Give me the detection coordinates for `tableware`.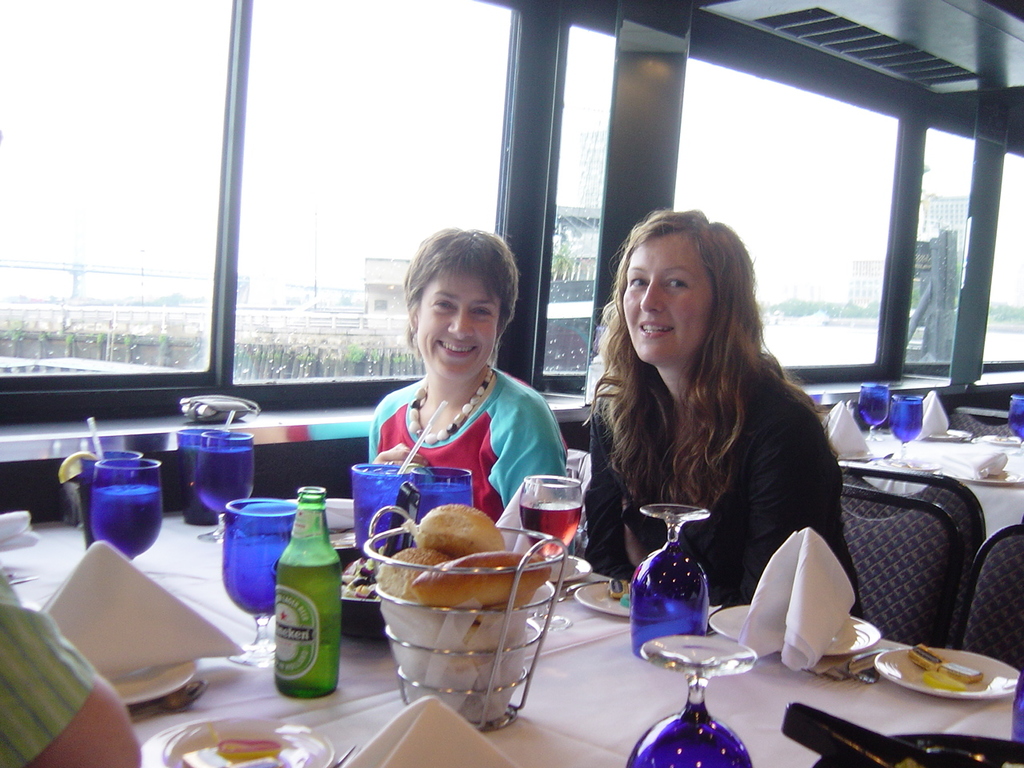
x1=215, y1=494, x2=306, y2=669.
